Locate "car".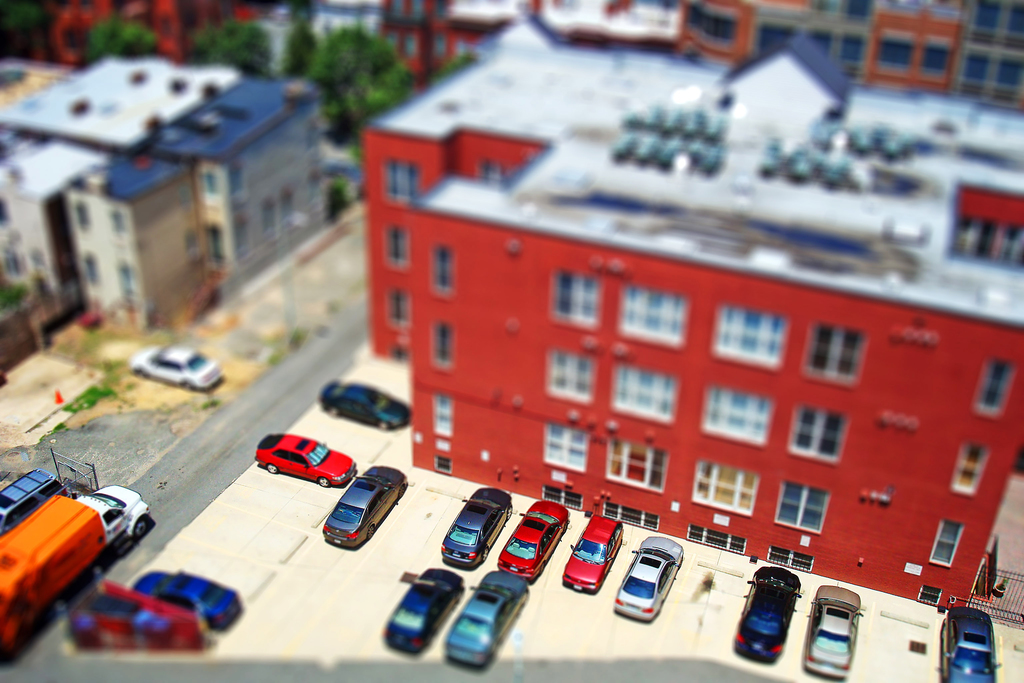
Bounding box: 321,381,412,432.
